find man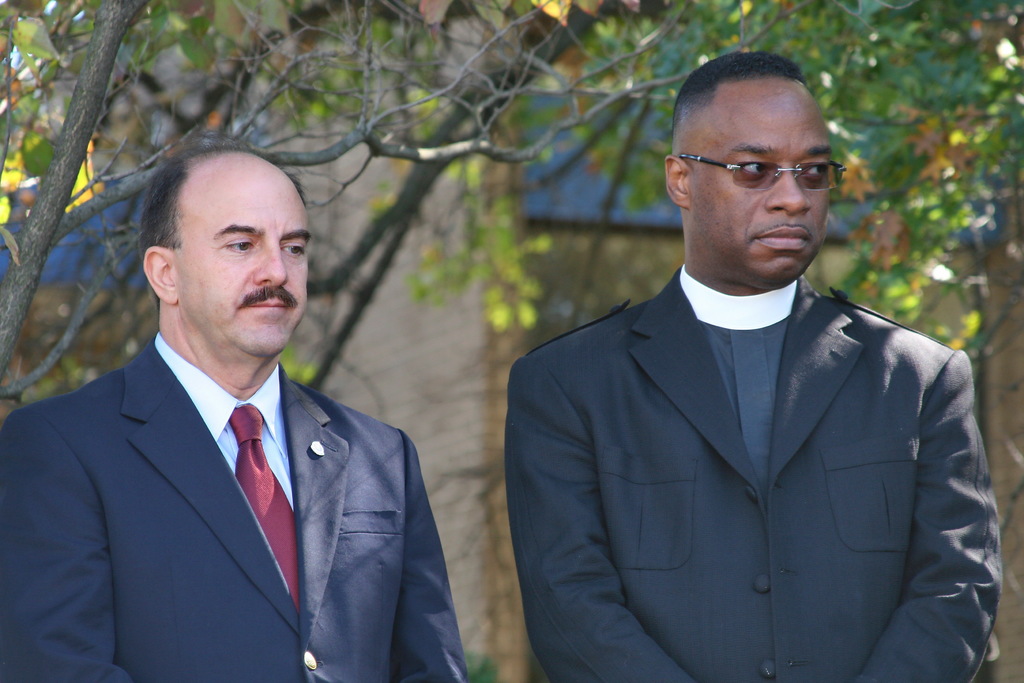
locate(0, 142, 468, 682)
